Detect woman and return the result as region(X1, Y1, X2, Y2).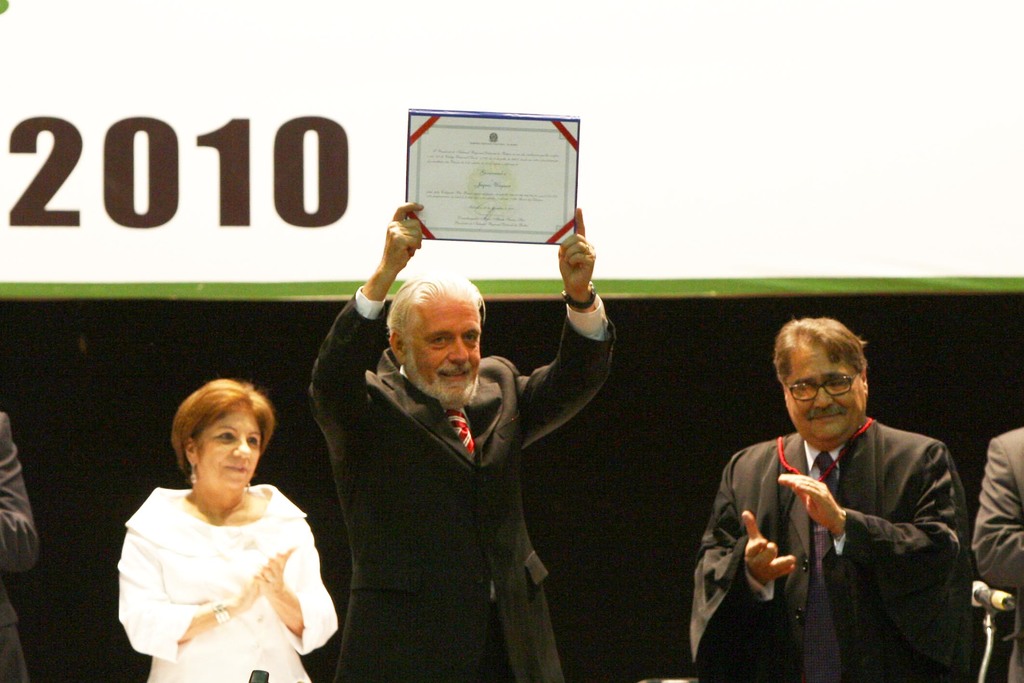
region(106, 364, 334, 677).
